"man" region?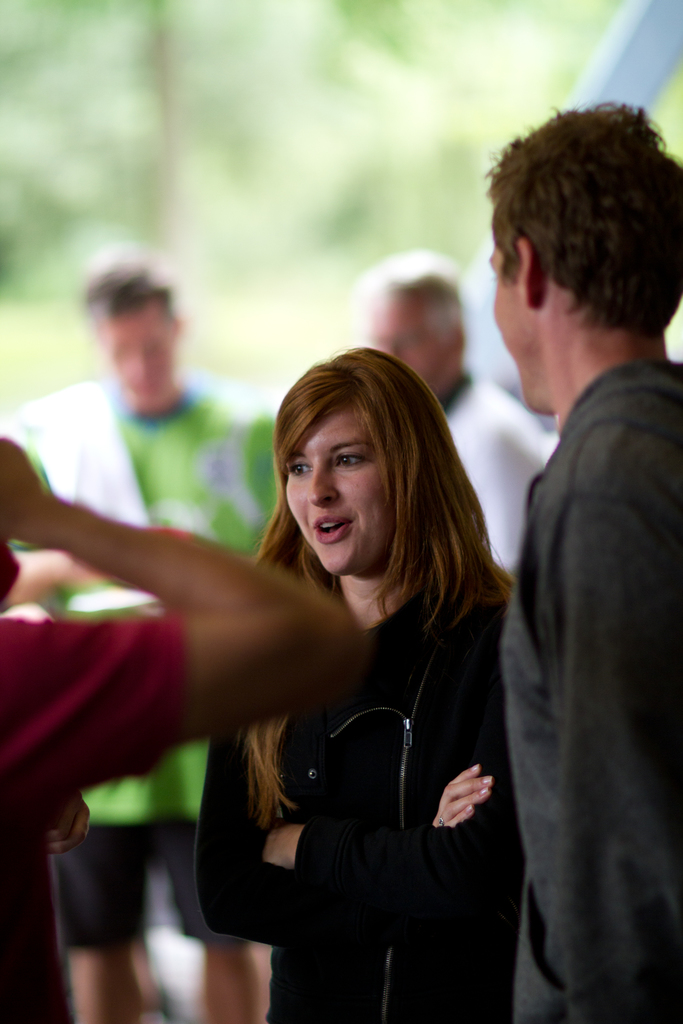
rect(361, 250, 552, 570)
